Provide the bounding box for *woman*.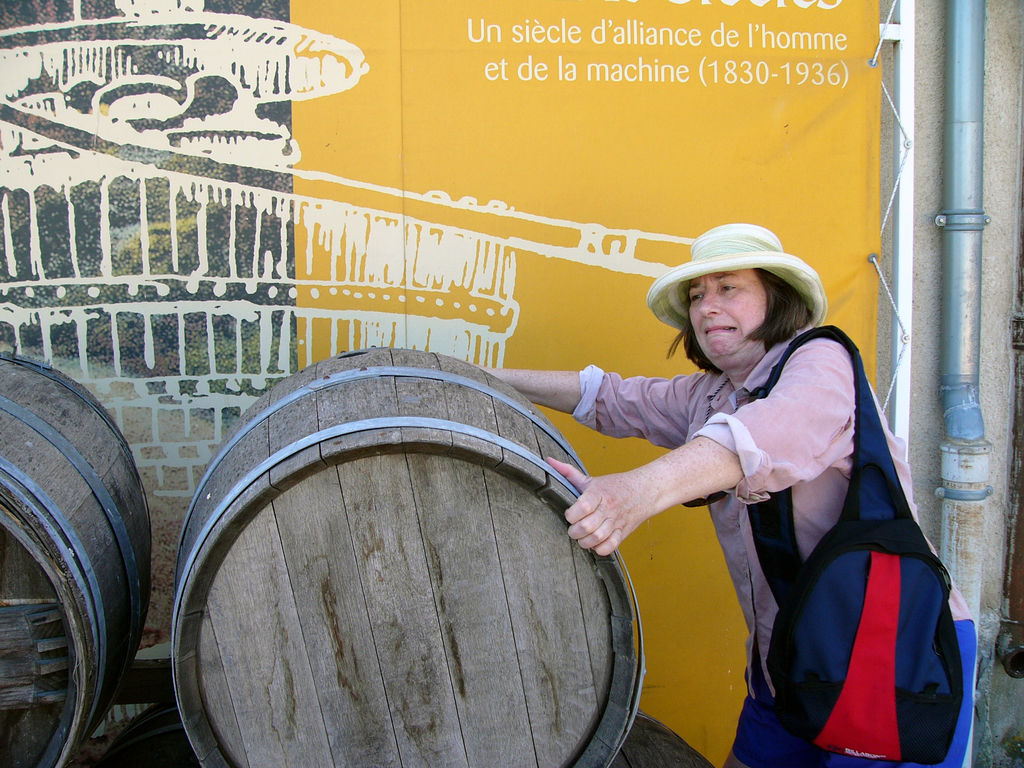
(477, 216, 986, 767).
